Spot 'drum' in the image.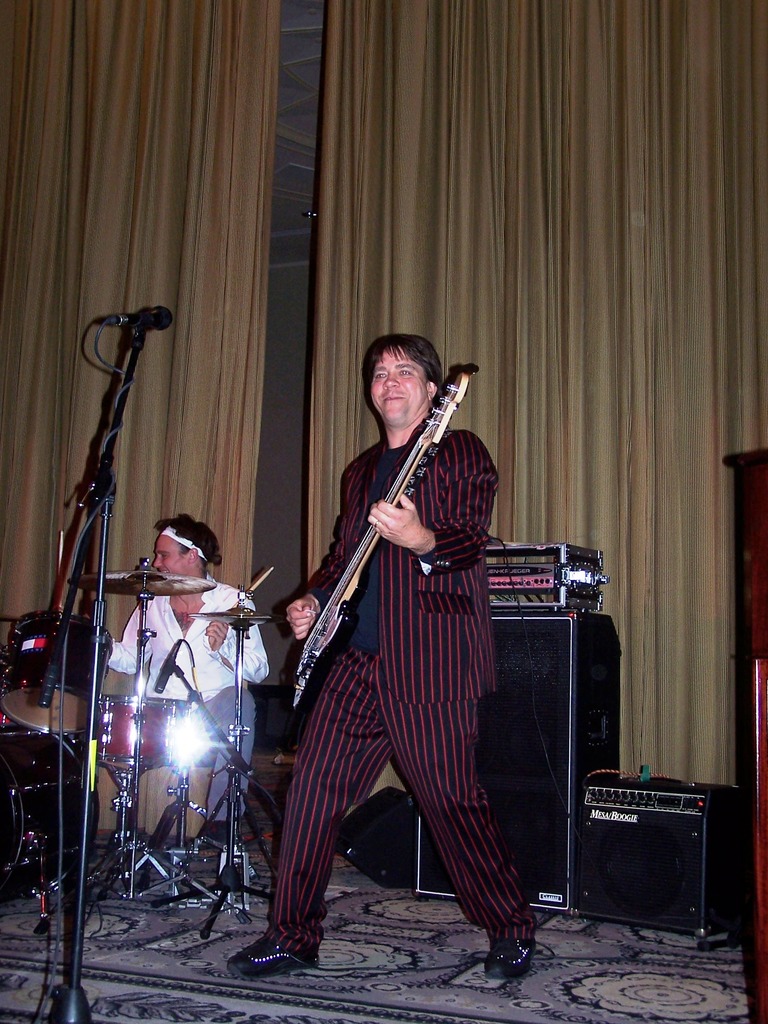
'drum' found at [0,731,101,895].
